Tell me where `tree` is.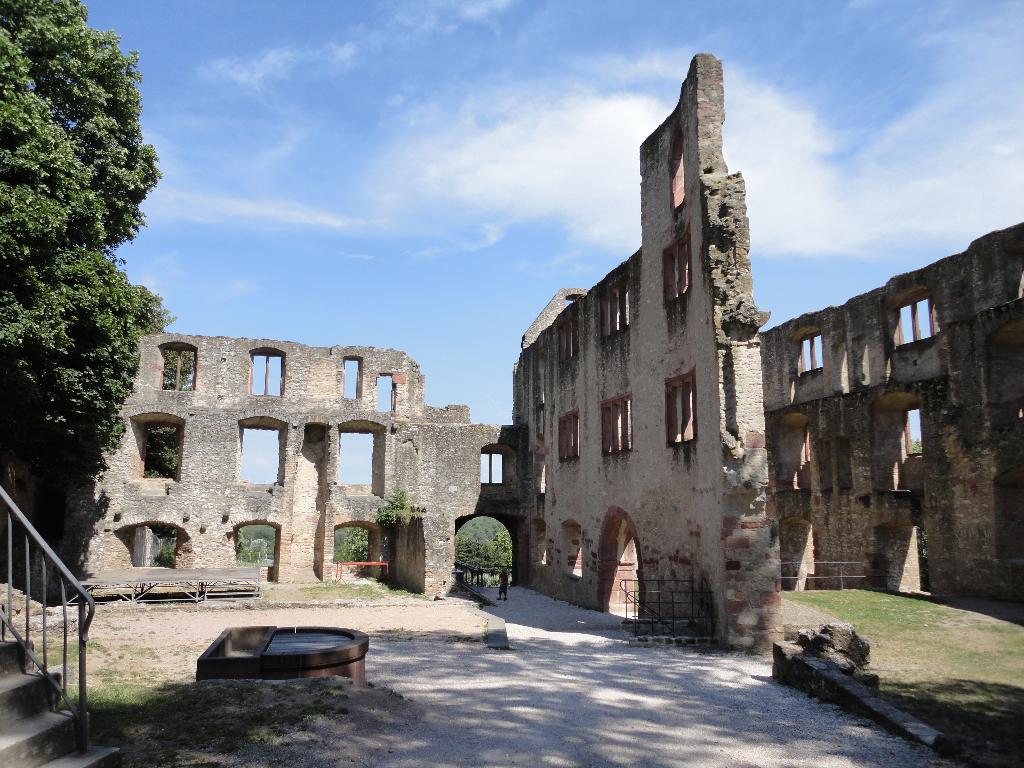
`tree` is at box=[157, 539, 174, 568].
